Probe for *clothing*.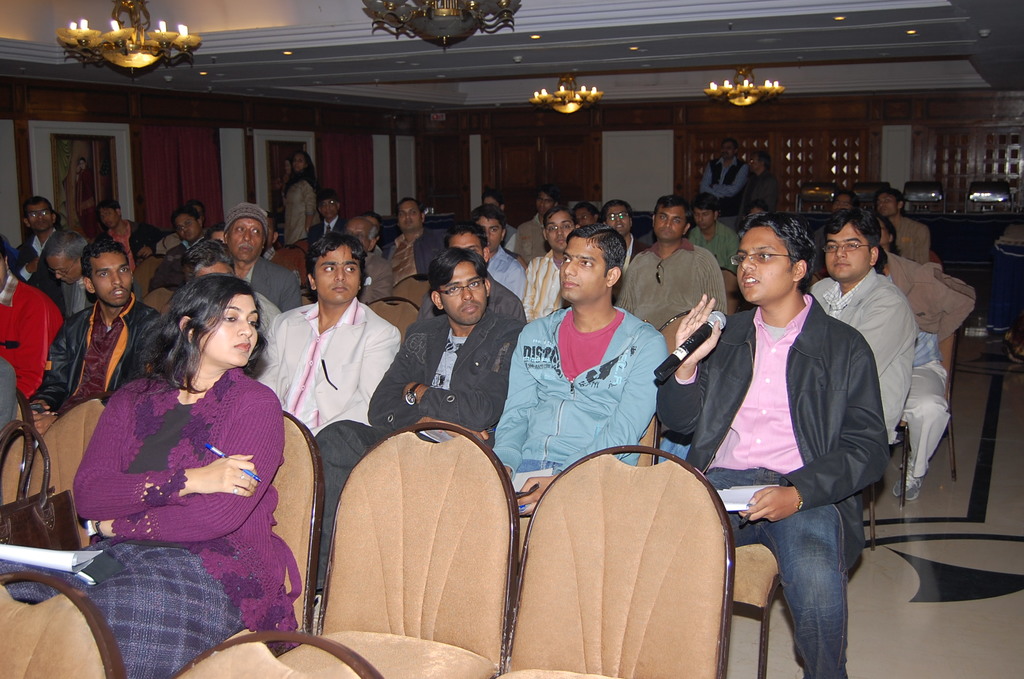
Probe result: BBox(248, 288, 284, 335).
